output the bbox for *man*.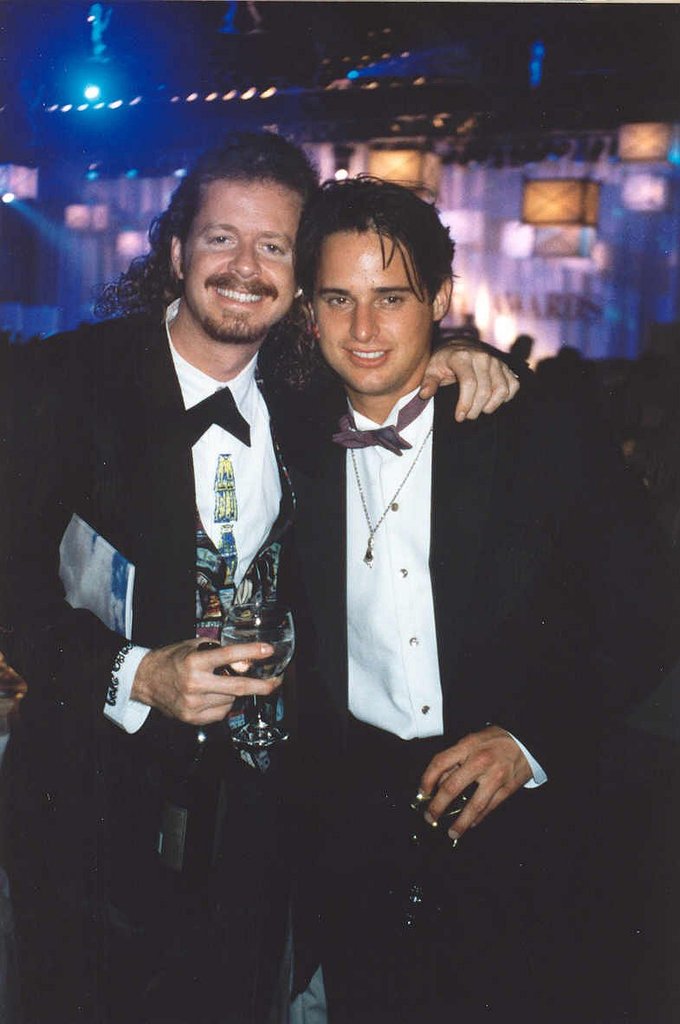
[291, 172, 616, 1023].
